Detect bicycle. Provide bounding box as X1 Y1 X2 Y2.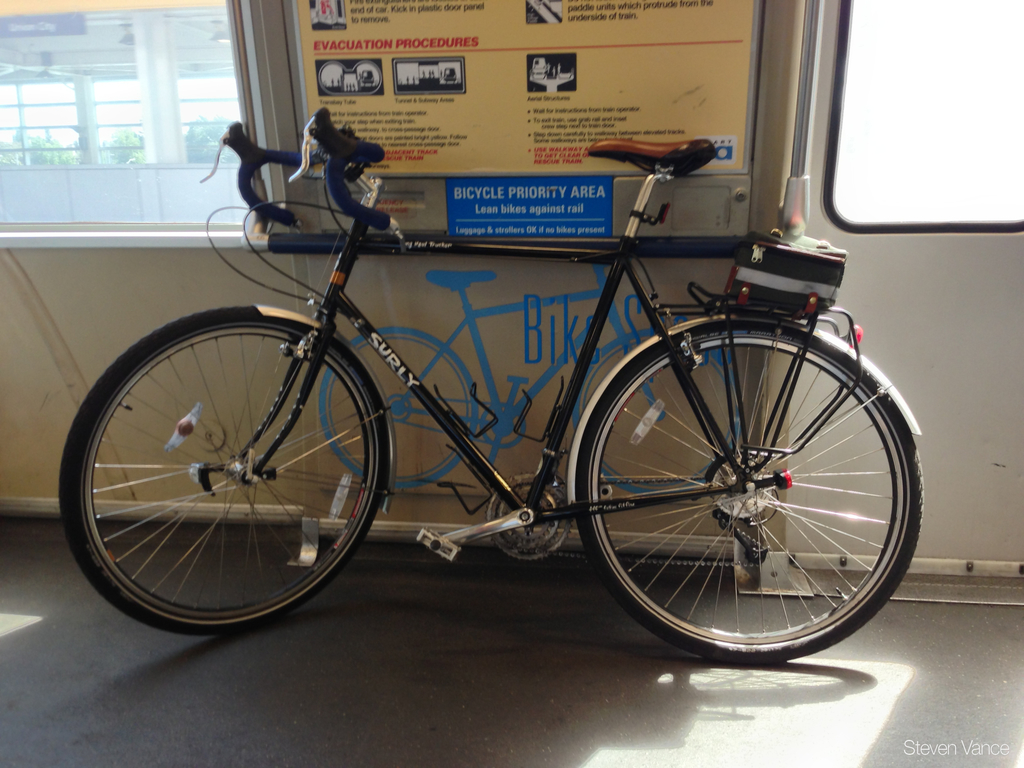
60 133 910 672.
